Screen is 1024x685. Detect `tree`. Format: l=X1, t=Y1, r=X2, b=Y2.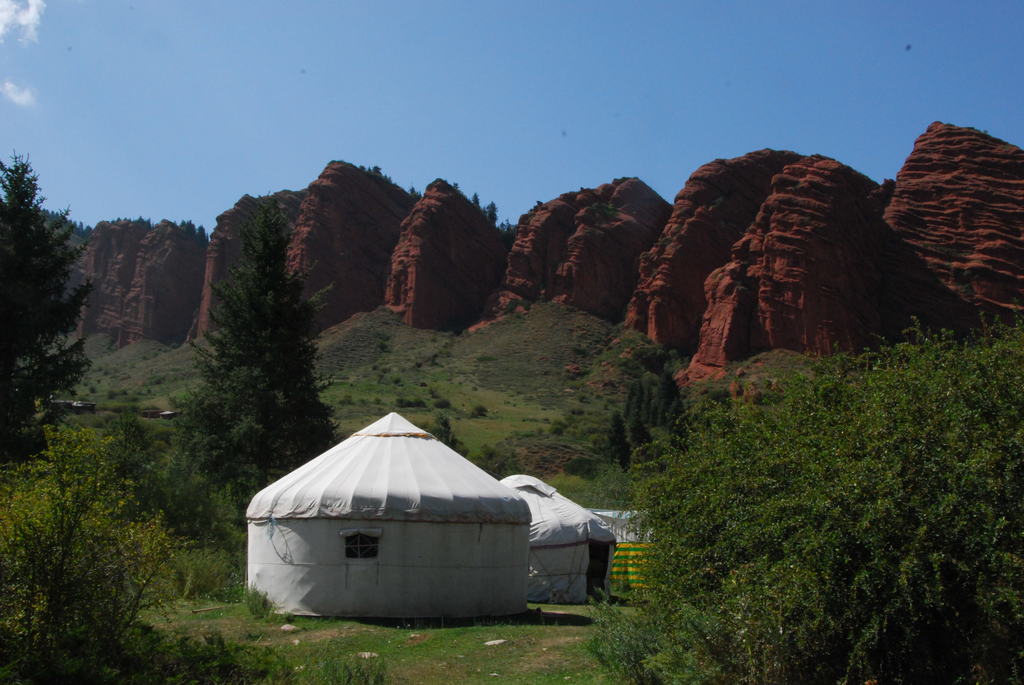
l=0, t=414, r=190, b=681.
